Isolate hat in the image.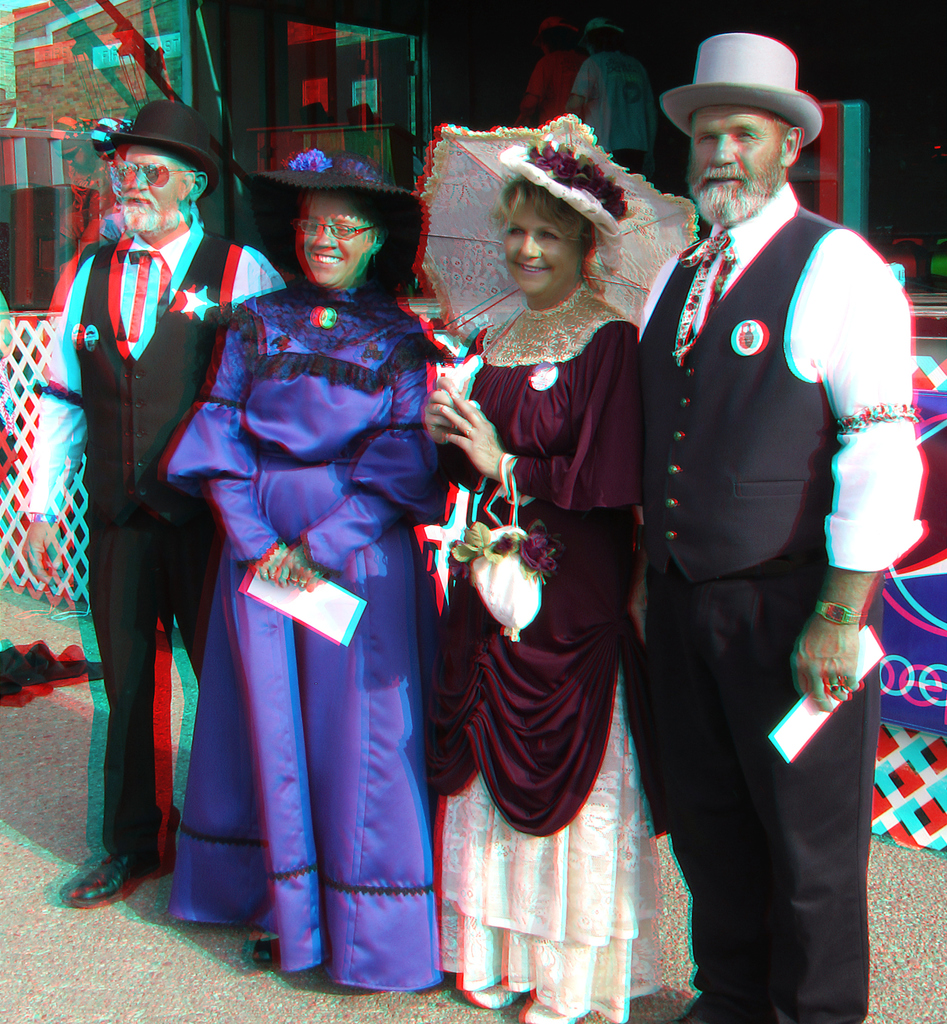
Isolated region: <region>95, 99, 224, 204</region>.
